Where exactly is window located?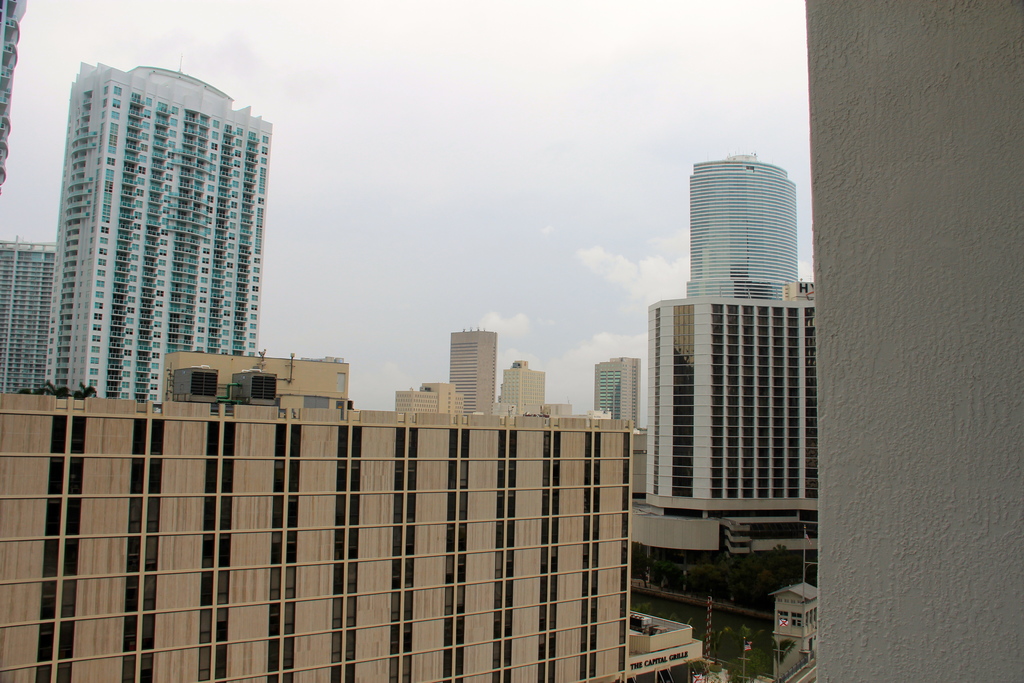
Its bounding box is x1=207 y1=195 x2=218 y2=202.
